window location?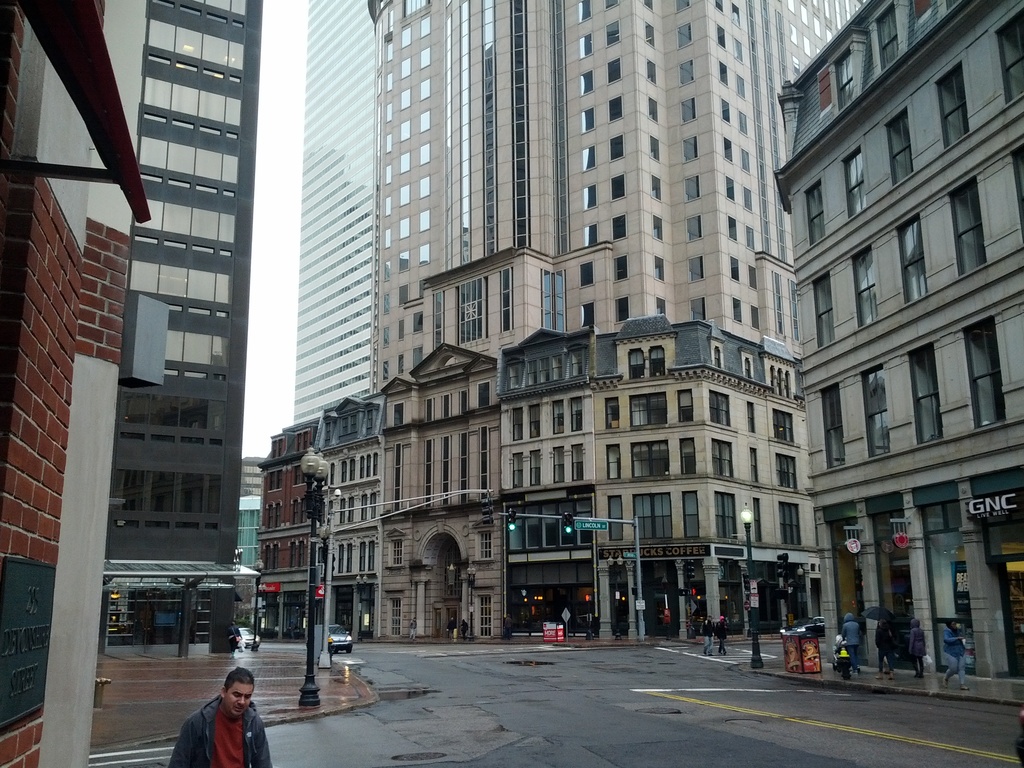
[716,488,737,540]
